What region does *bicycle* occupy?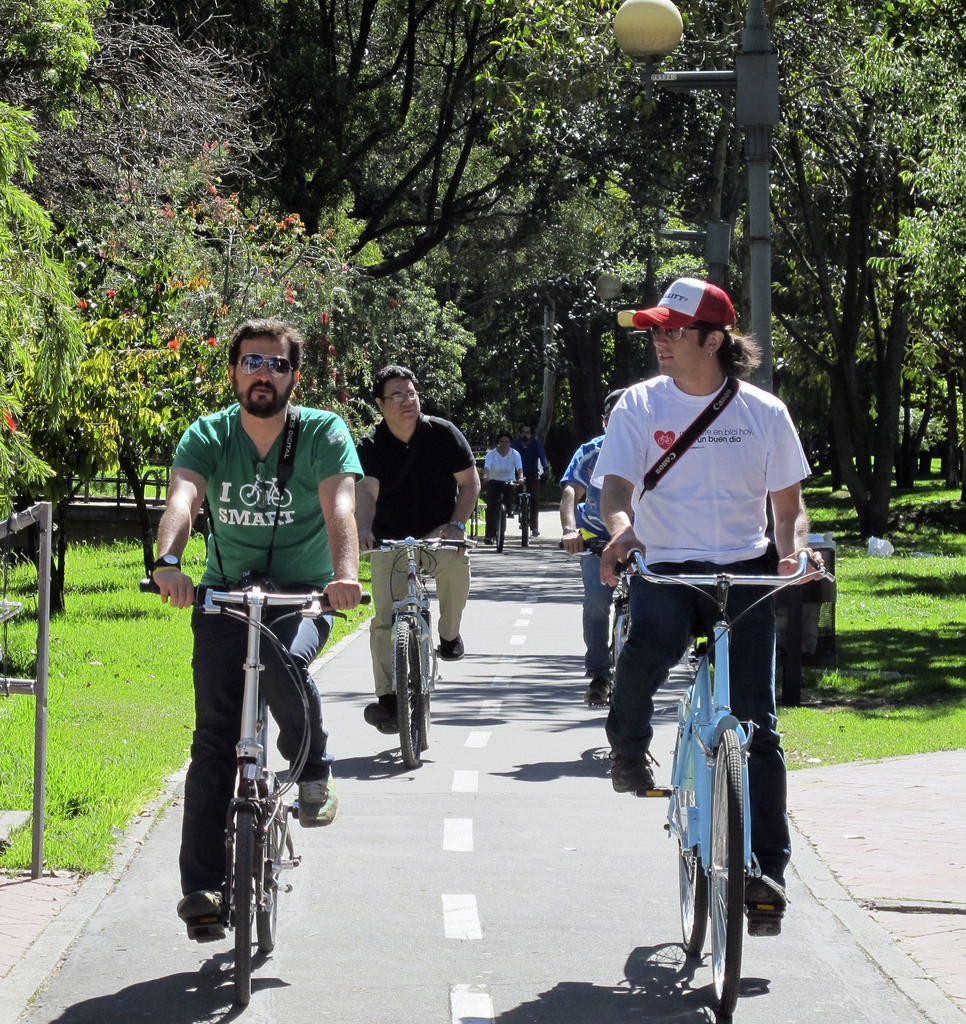
<box>616,547,840,1018</box>.
